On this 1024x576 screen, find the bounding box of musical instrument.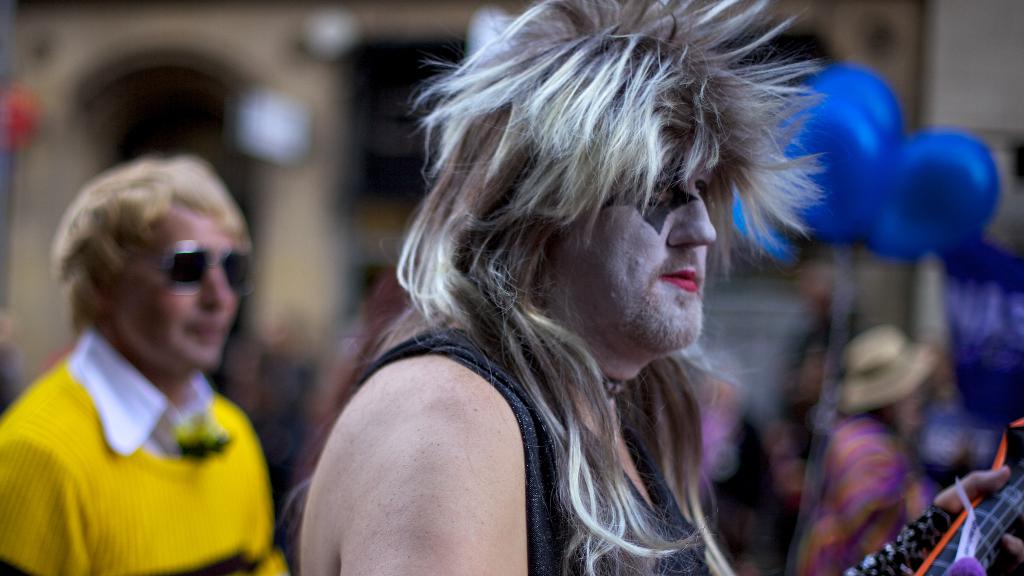
Bounding box: <region>848, 429, 1023, 575</region>.
